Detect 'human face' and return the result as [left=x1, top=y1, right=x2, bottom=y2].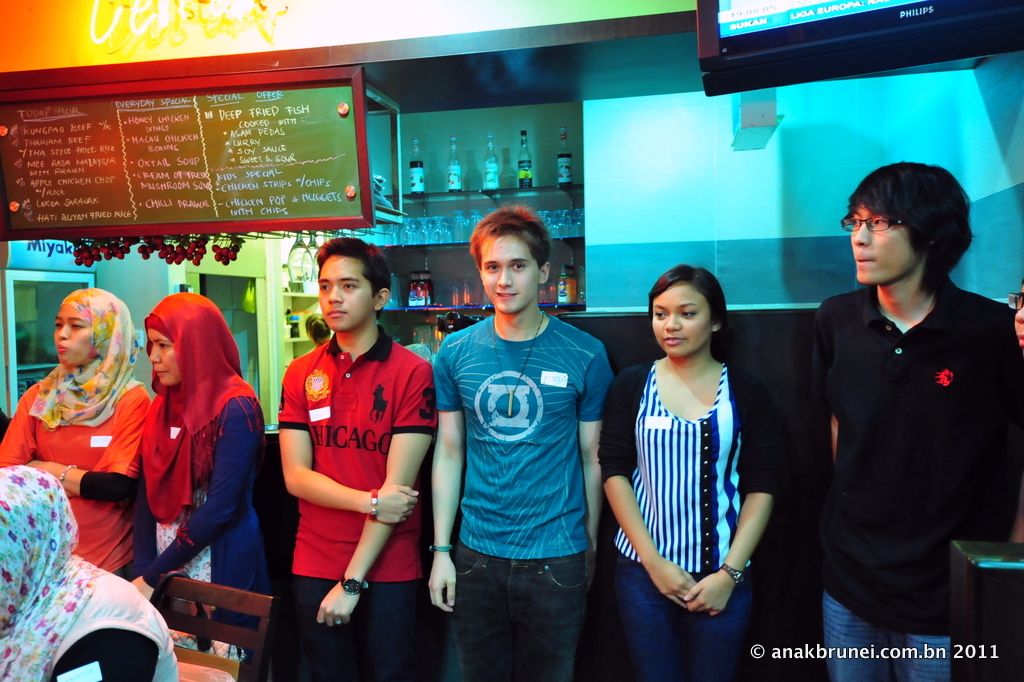
[left=319, top=256, right=373, bottom=334].
